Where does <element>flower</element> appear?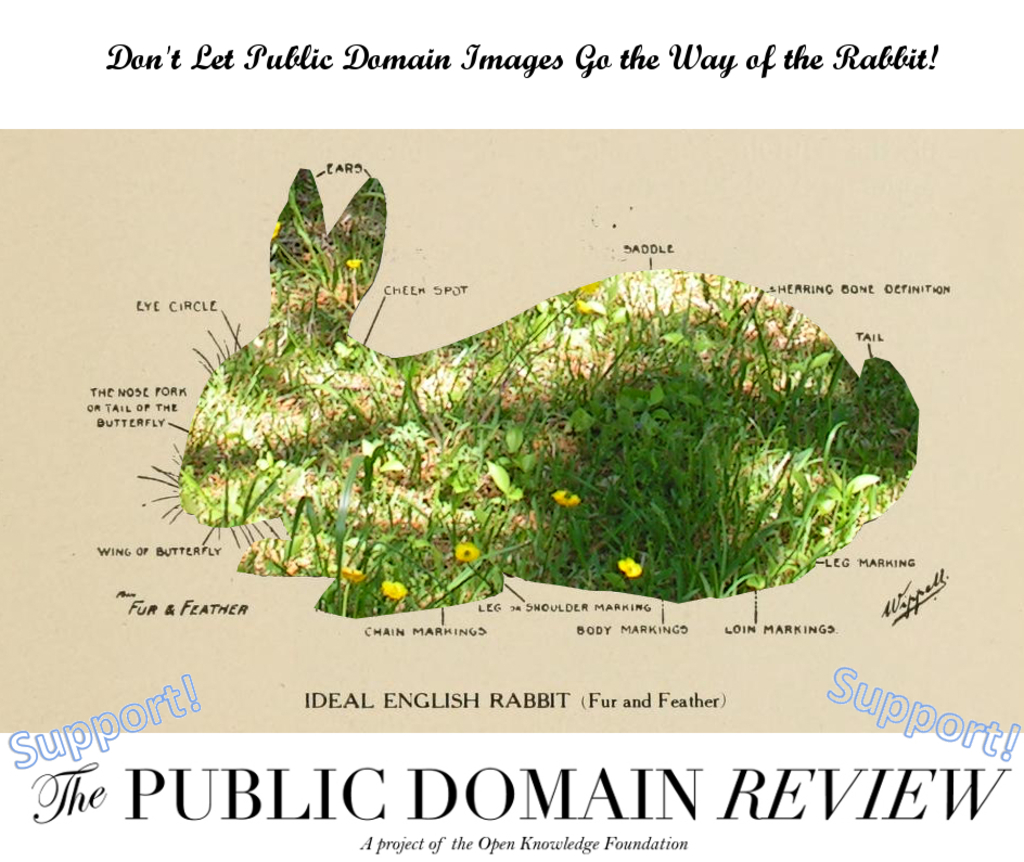
Appears at left=455, top=542, right=486, bottom=565.
